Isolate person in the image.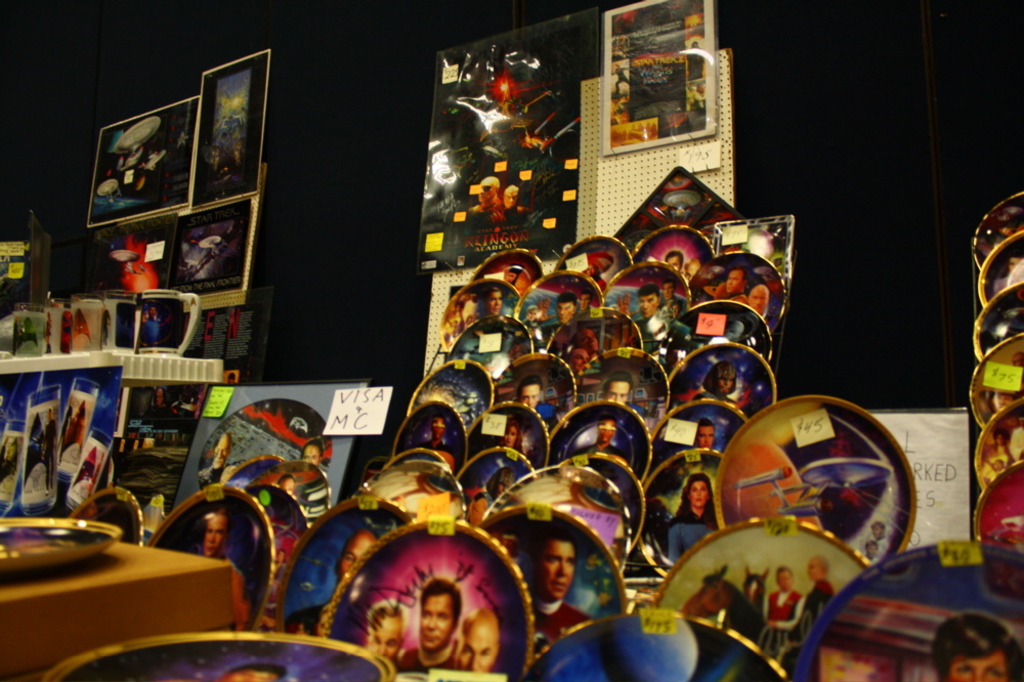
Isolated region: (x1=630, y1=286, x2=668, y2=351).
